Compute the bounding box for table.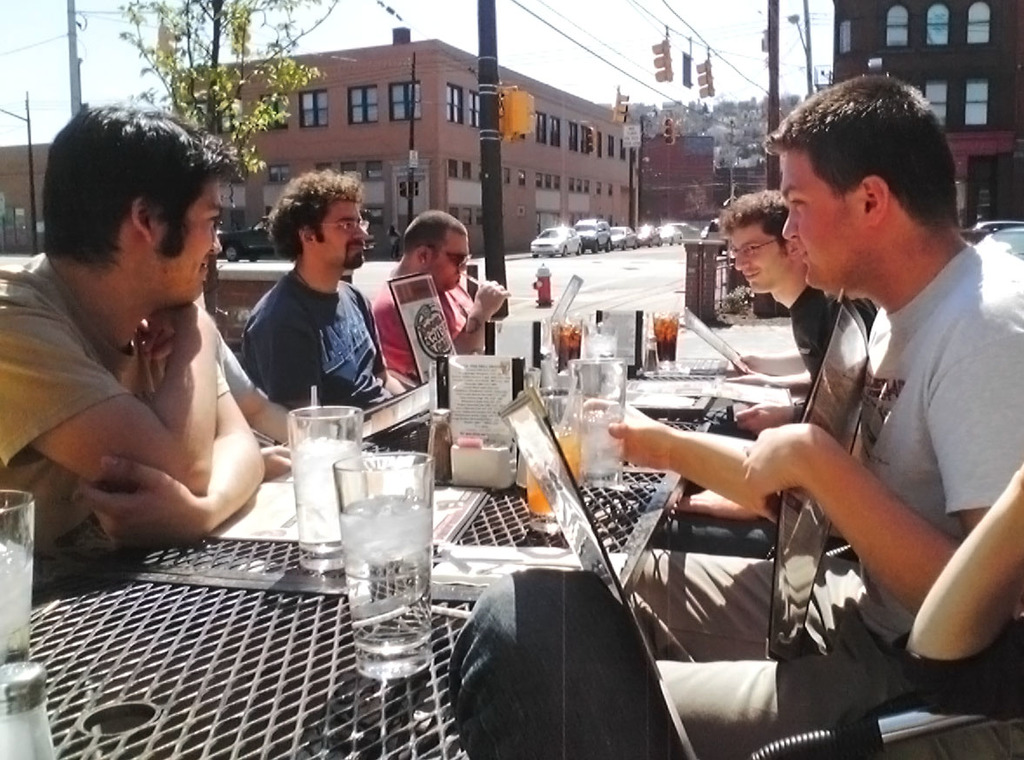
region(0, 393, 719, 759).
